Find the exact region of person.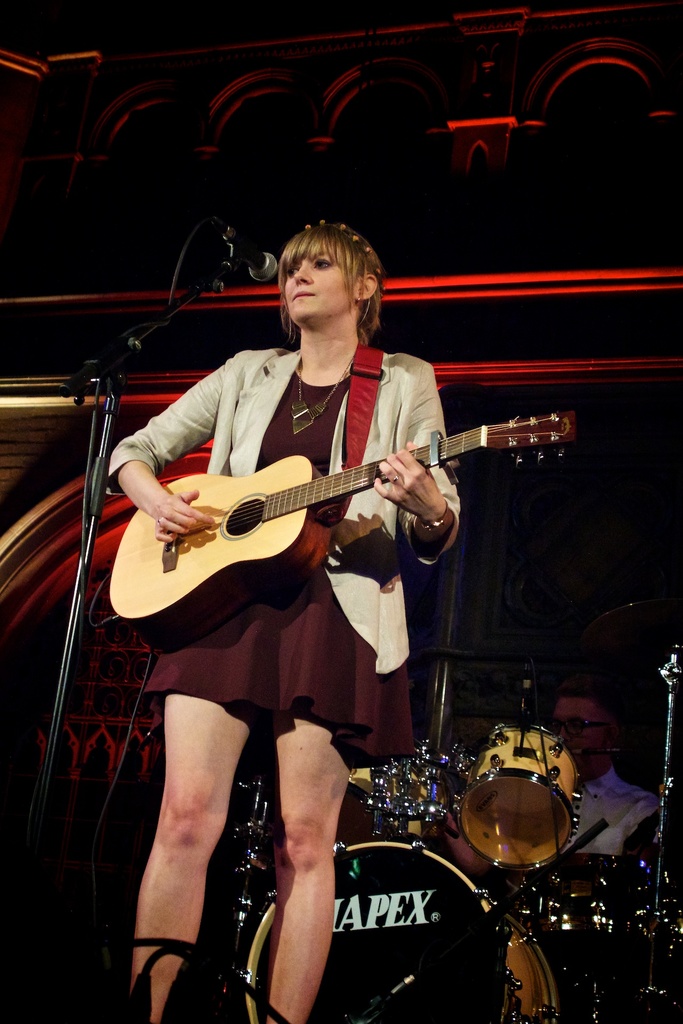
Exact region: [554,676,664,863].
